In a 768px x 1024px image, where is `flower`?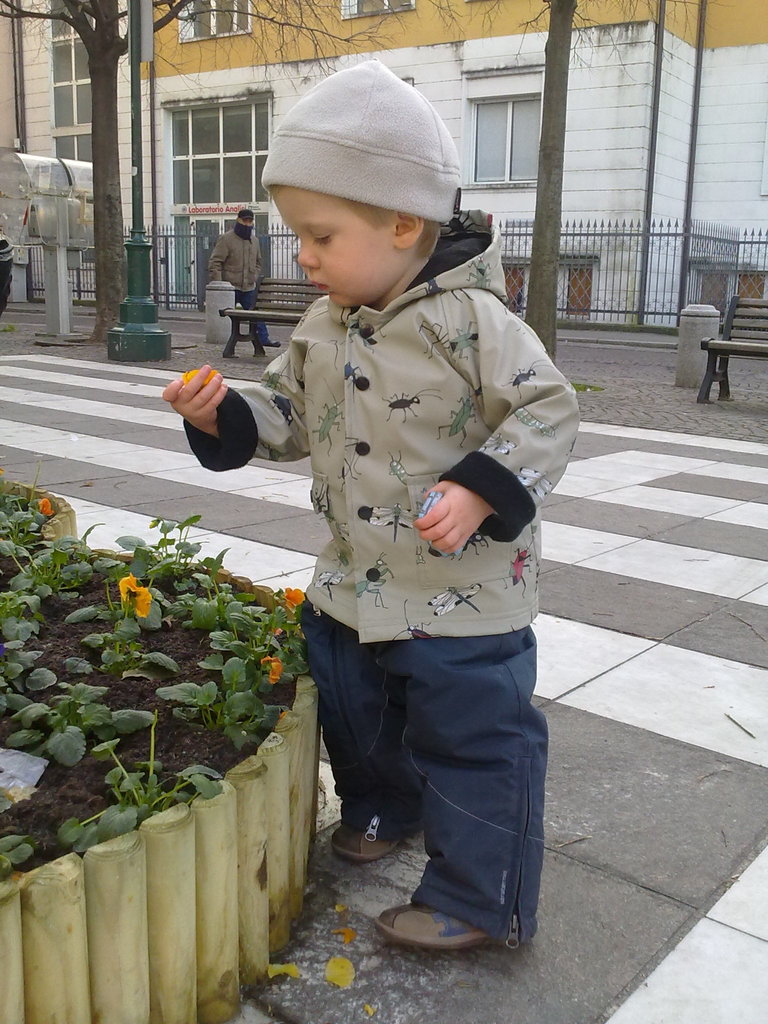
(28,488,60,520).
